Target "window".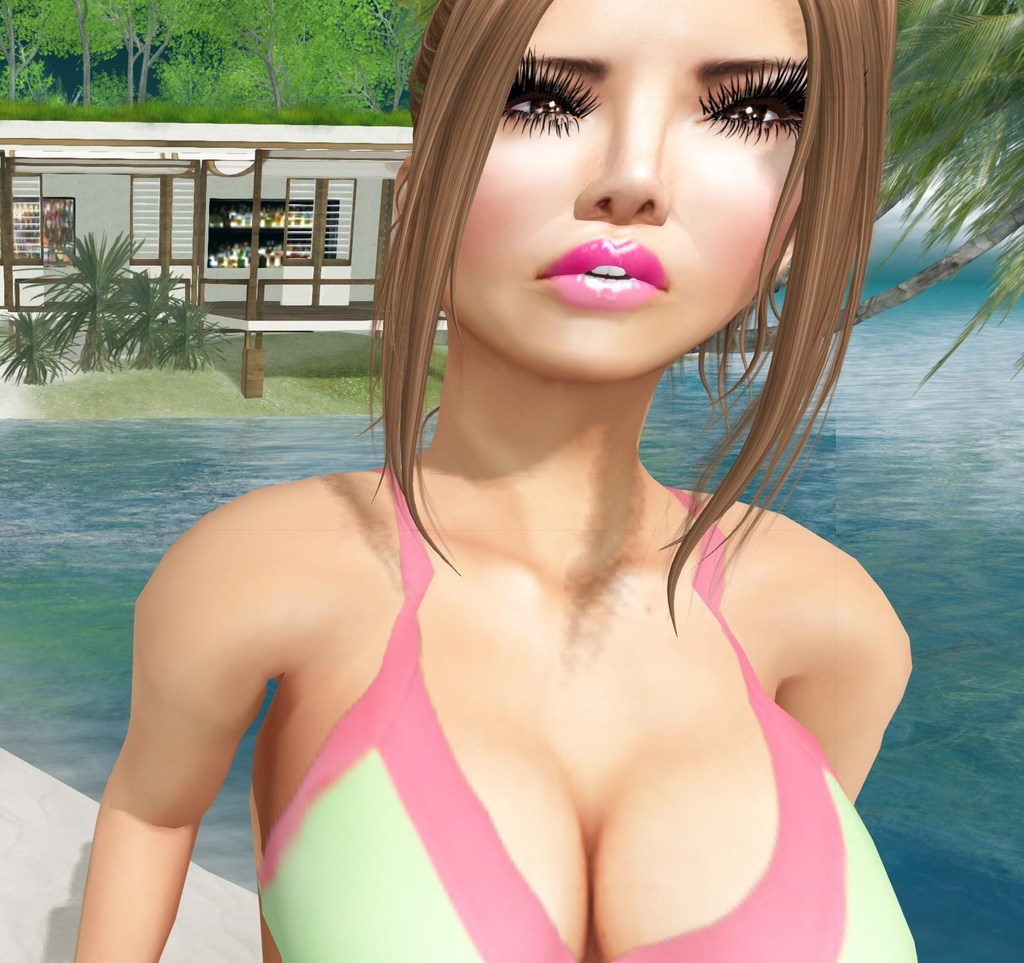
Target region: x1=129, y1=171, x2=205, y2=266.
